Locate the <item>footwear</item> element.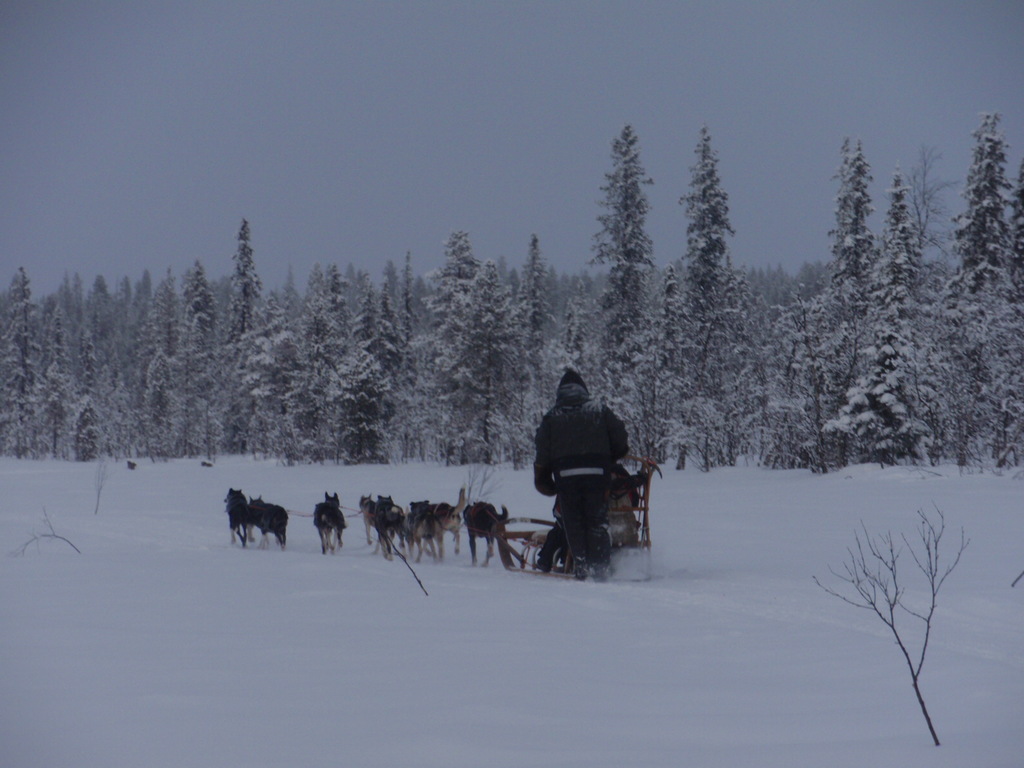
Element bbox: box(536, 560, 554, 577).
